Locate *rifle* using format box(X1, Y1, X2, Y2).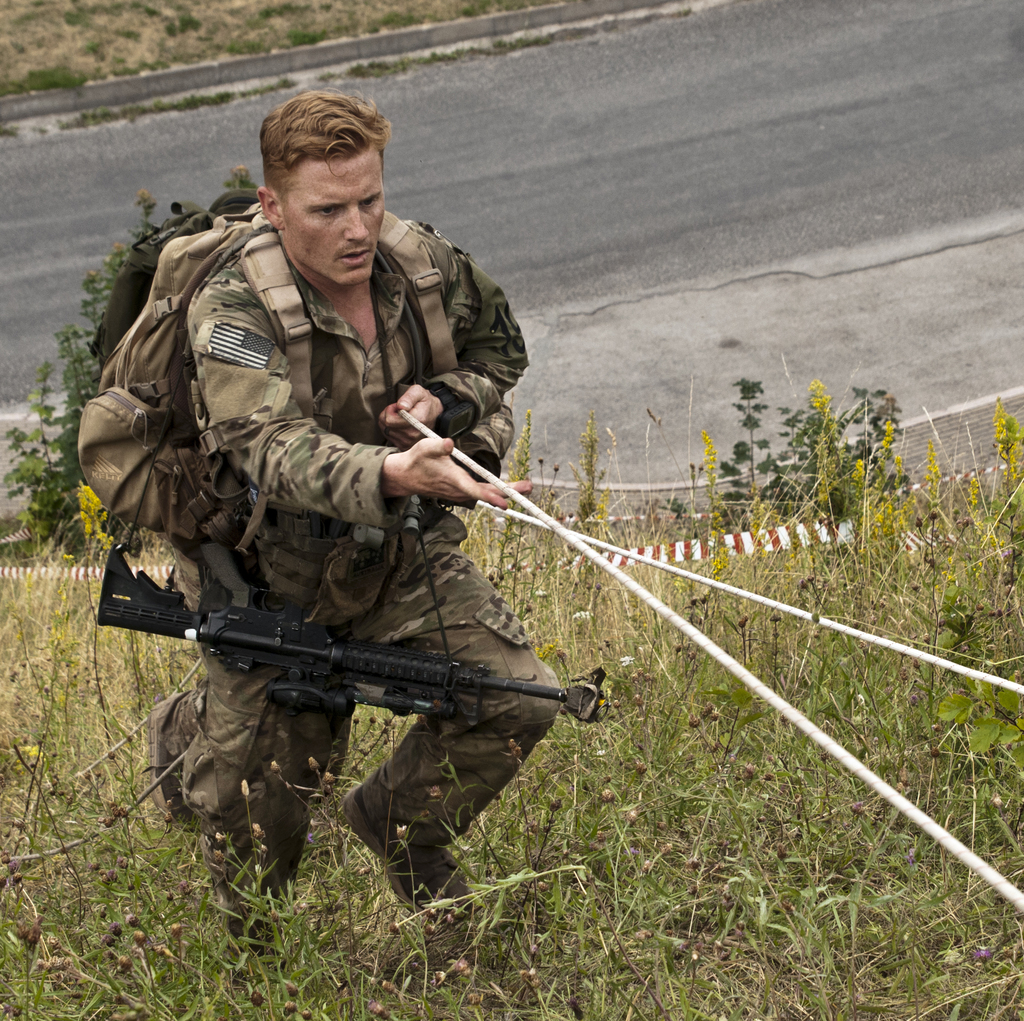
box(88, 579, 568, 816).
